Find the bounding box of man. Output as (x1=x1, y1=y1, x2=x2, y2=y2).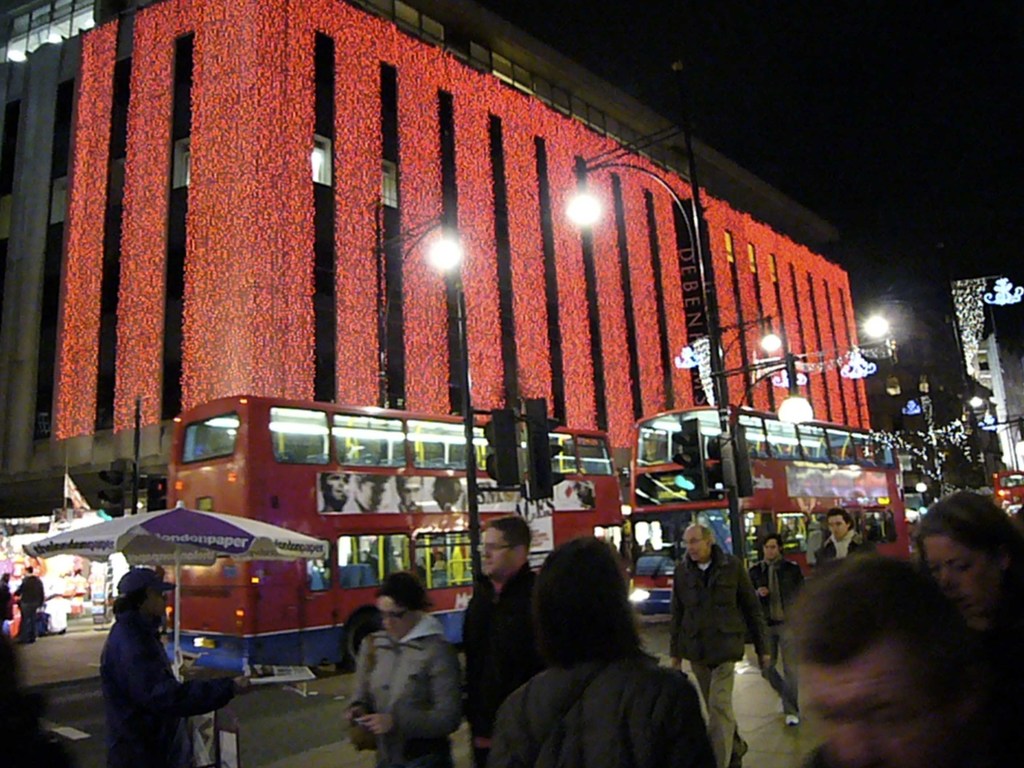
(x1=95, y1=566, x2=253, y2=767).
